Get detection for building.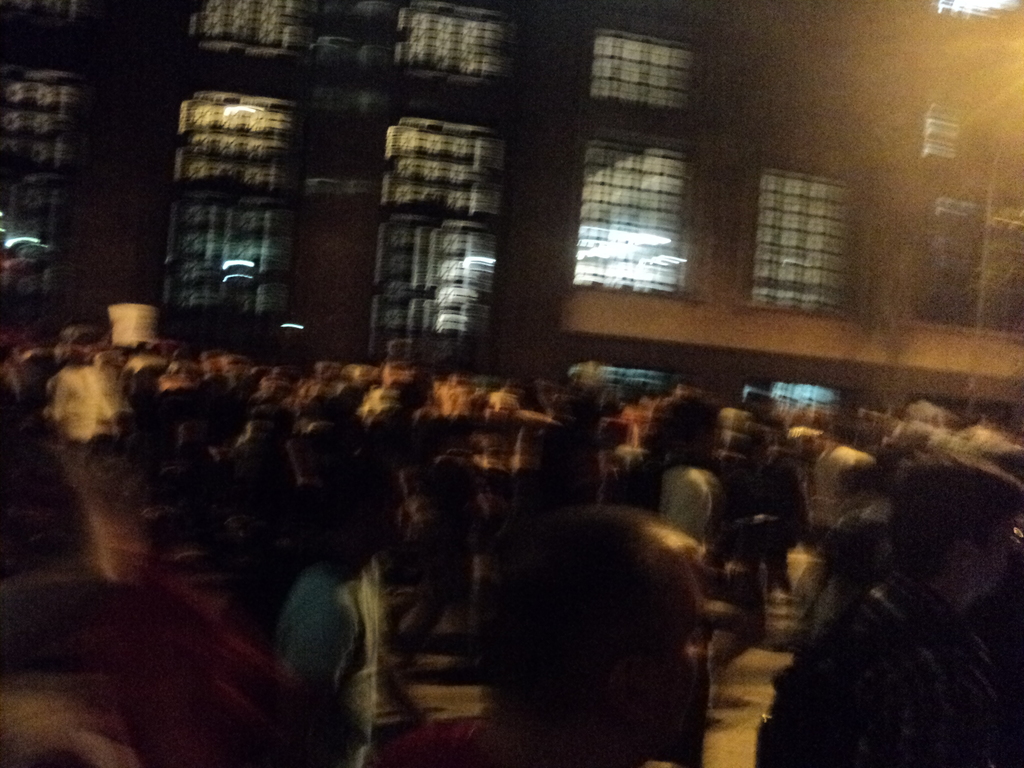
Detection: left=0, top=0, right=1023, bottom=412.
